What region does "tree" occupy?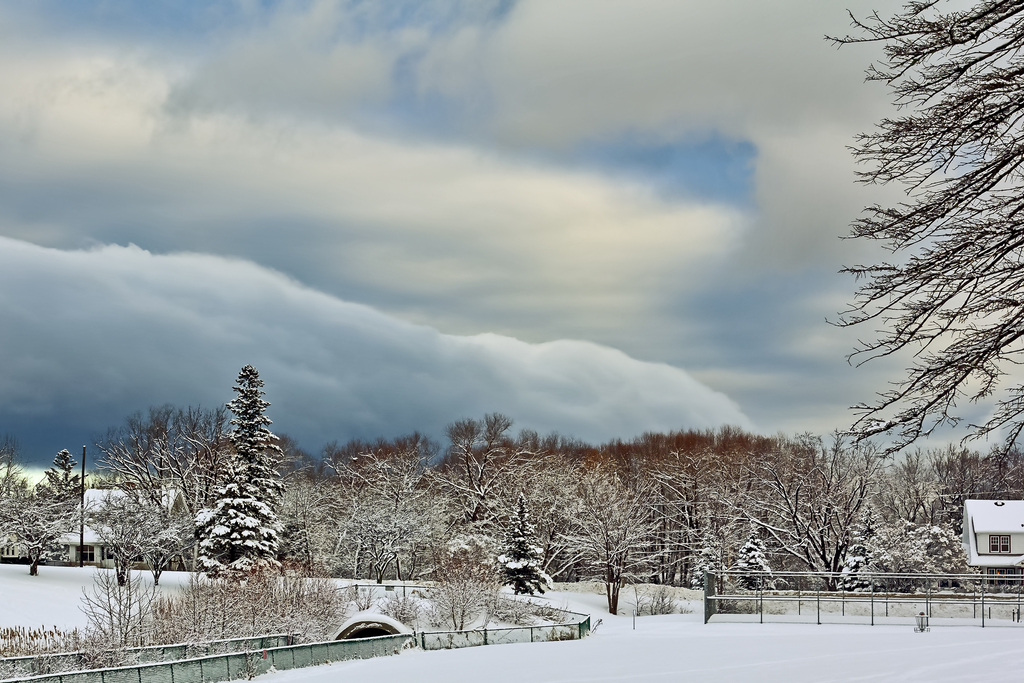
bbox=(182, 355, 282, 595).
